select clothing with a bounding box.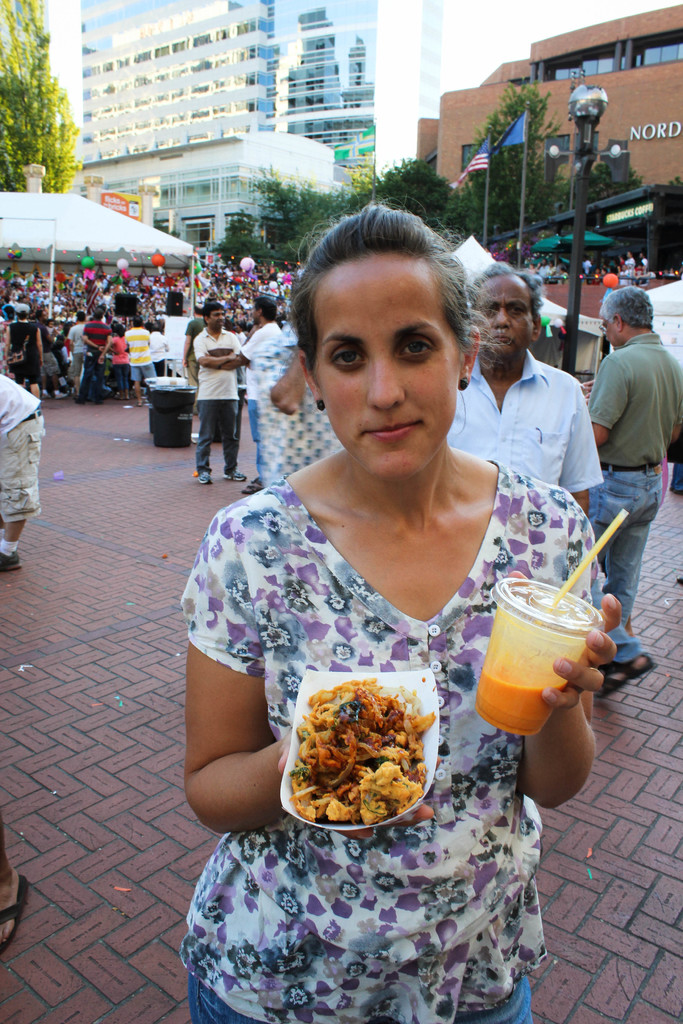
bbox=(58, 315, 84, 378).
